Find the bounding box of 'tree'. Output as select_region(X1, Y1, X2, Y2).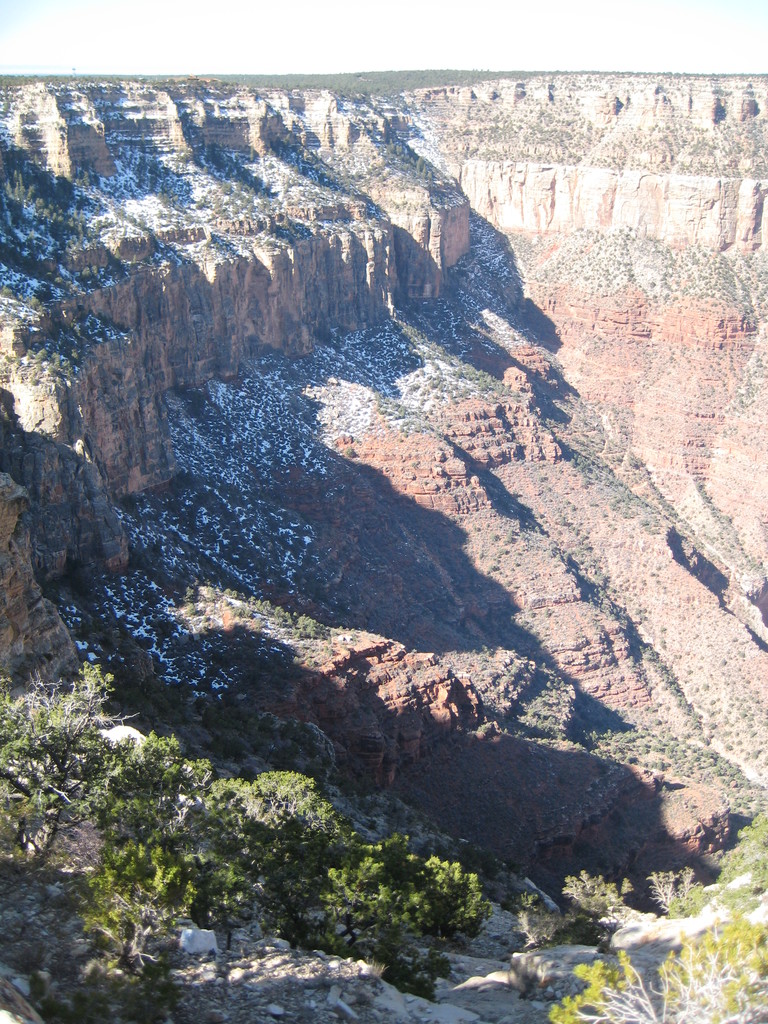
select_region(546, 918, 767, 1023).
